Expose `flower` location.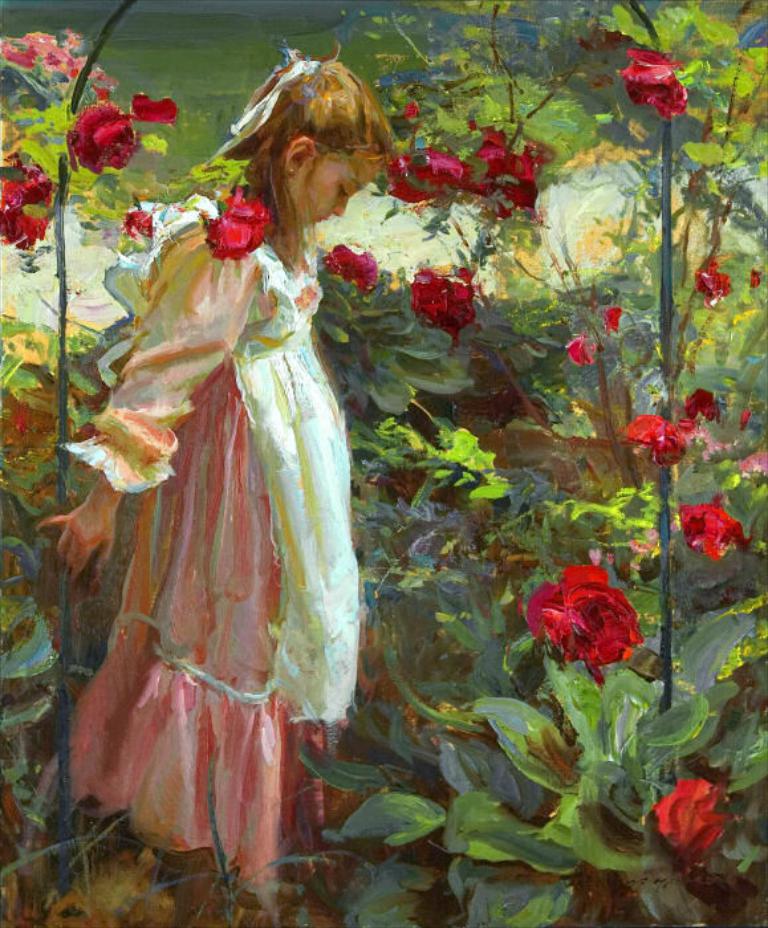
Exposed at pyautogui.locateOnScreen(66, 98, 139, 182).
